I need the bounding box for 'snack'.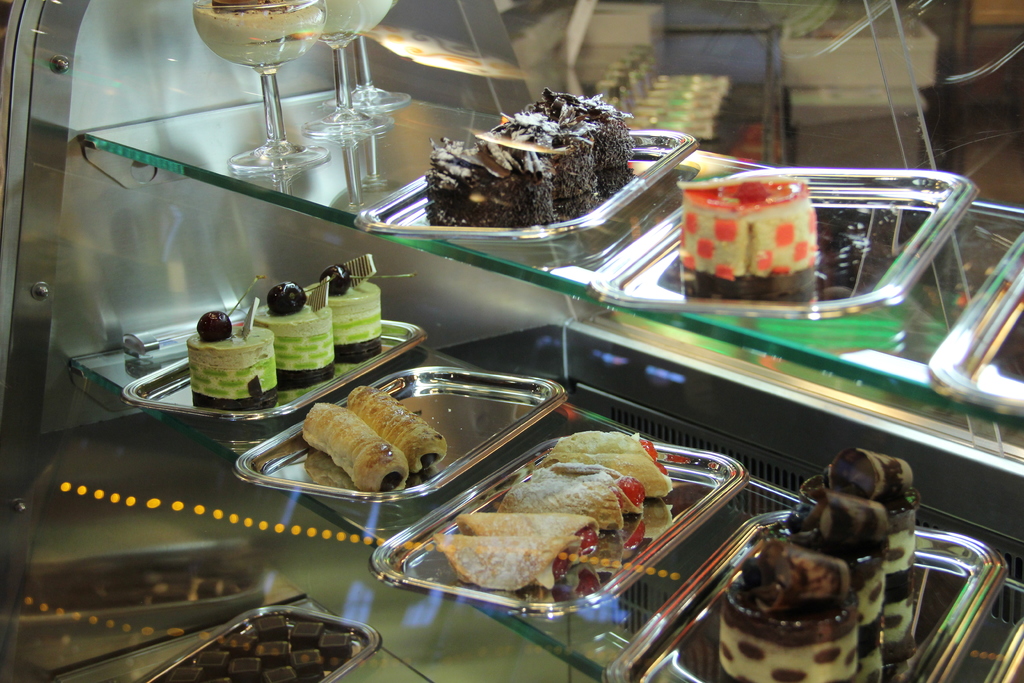
Here it is: Rect(676, 174, 815, 298).
